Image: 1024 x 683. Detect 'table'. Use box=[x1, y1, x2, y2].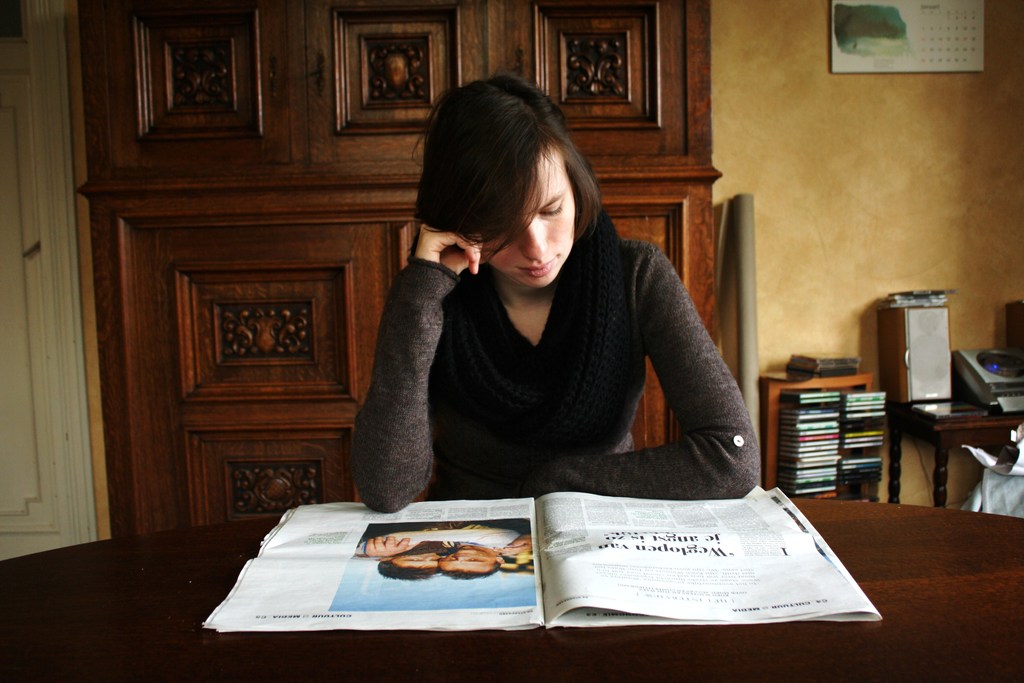
box=[1, 493, 1023, 682].
